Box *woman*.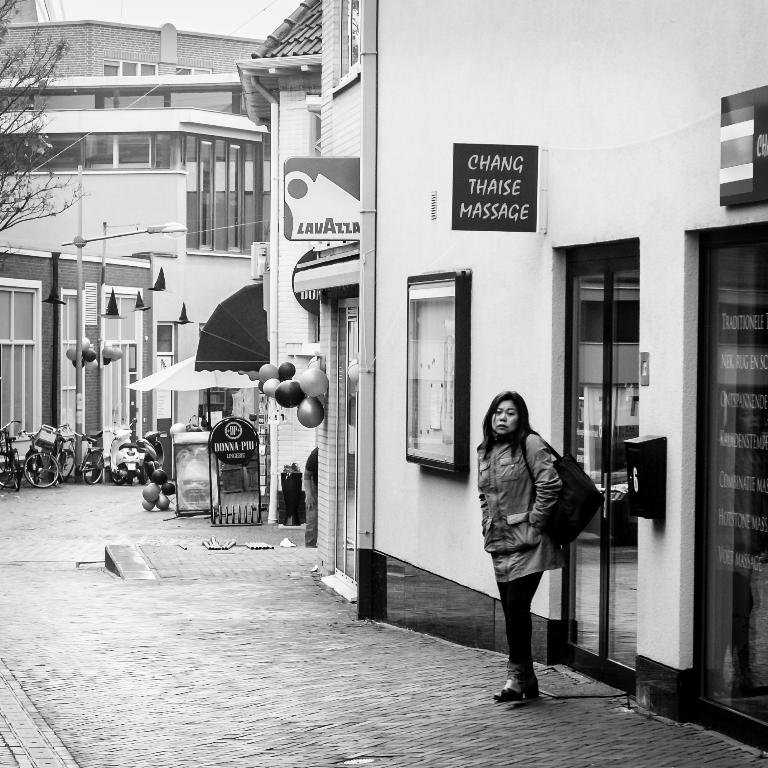
[474,382,600,702].
